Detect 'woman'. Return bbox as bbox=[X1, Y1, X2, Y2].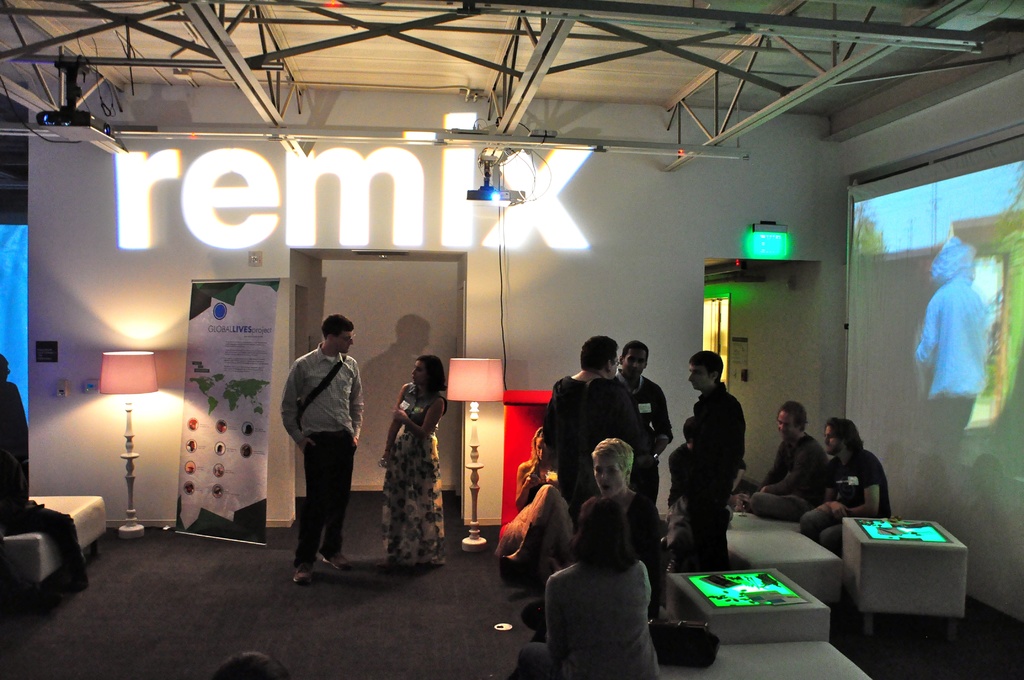
bbox=[595, 440, 662, 619].
